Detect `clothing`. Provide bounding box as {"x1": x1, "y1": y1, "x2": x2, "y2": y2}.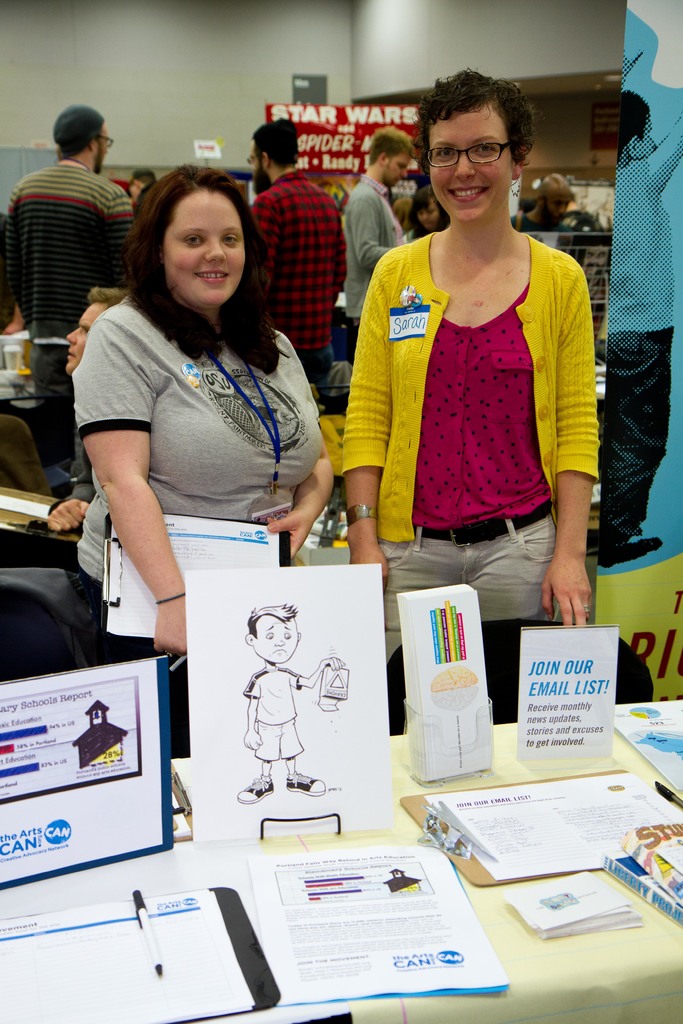
{"x1": 337, "y1": 166, "x2": 430, "y2": 346}.
